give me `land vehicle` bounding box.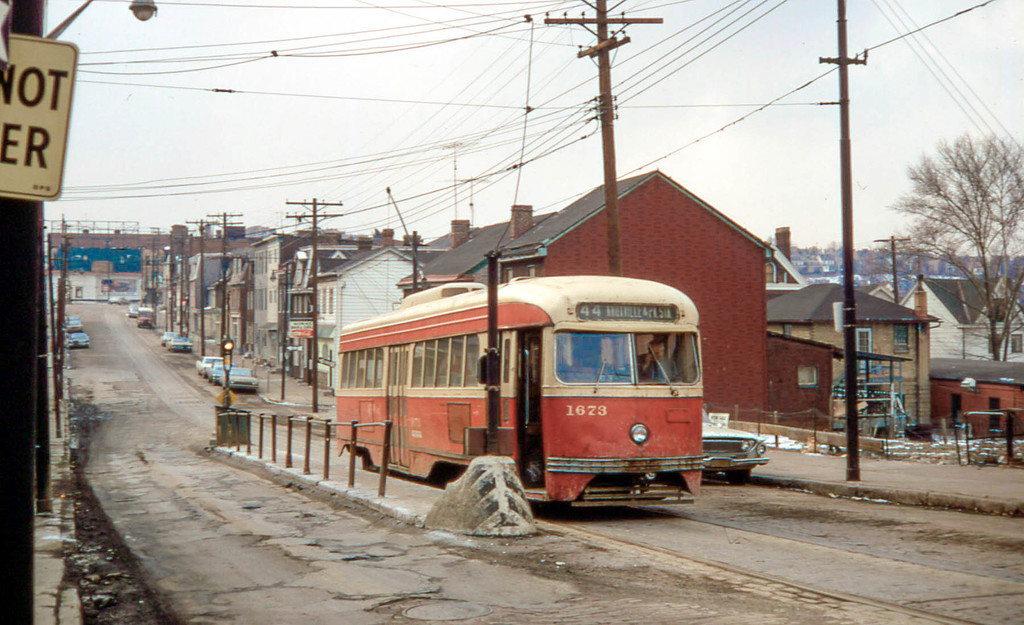
700 408 769 485.
